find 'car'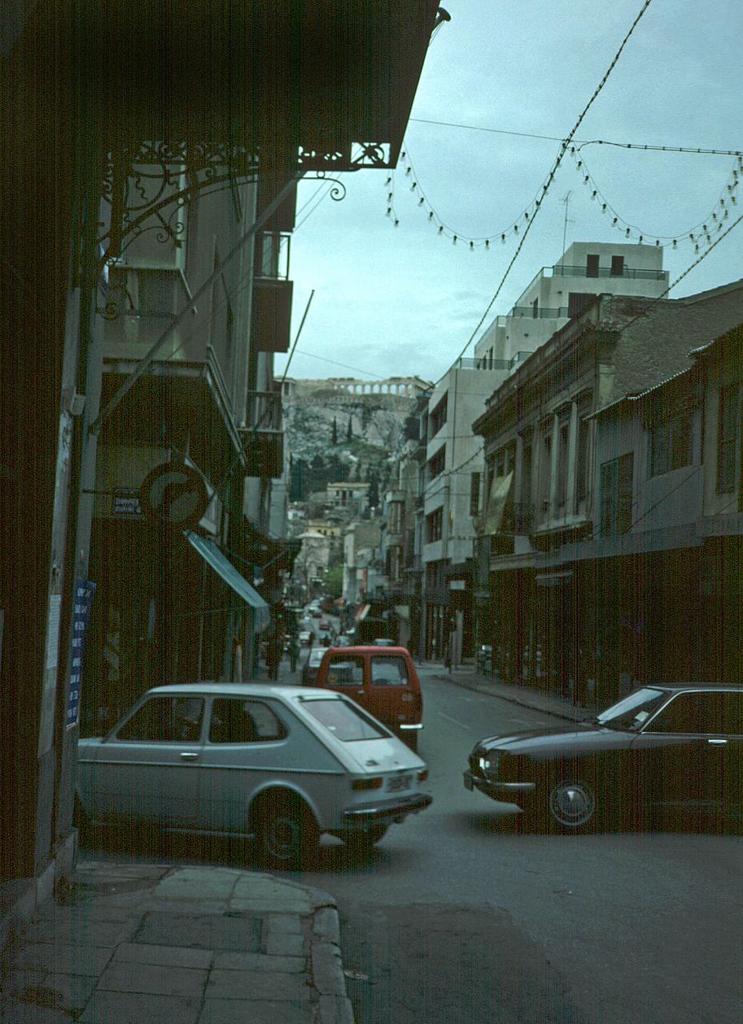
locate(298, 632, 313, 644)
